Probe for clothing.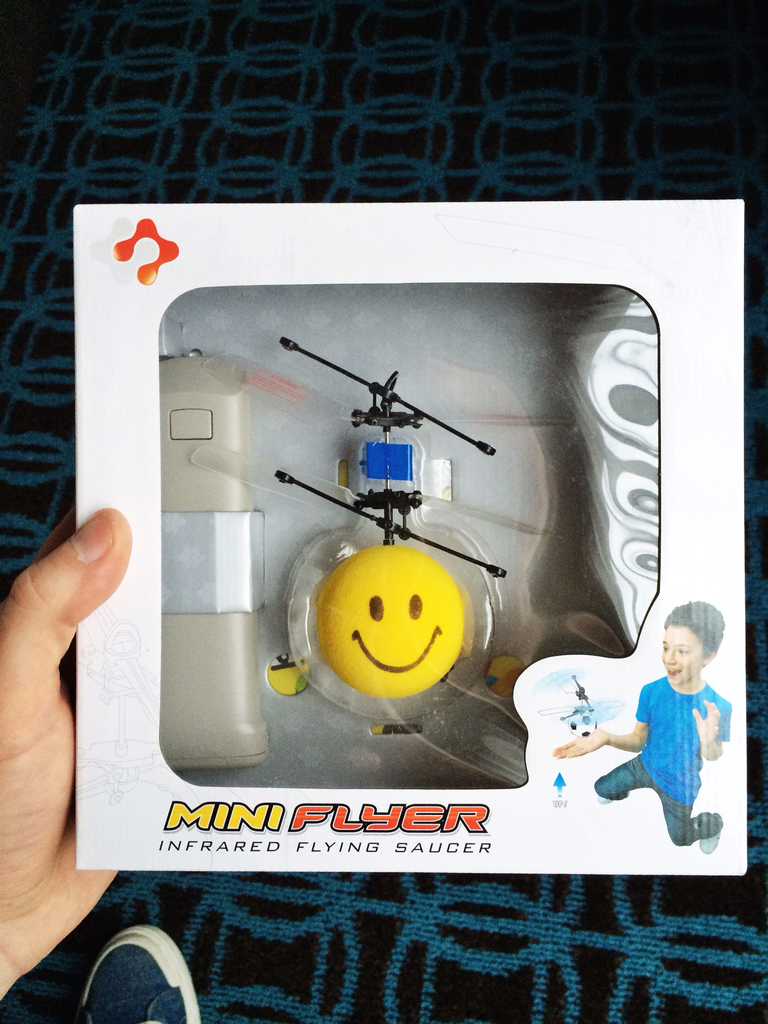
Probe result: rect(593, 657, 738, 837).
